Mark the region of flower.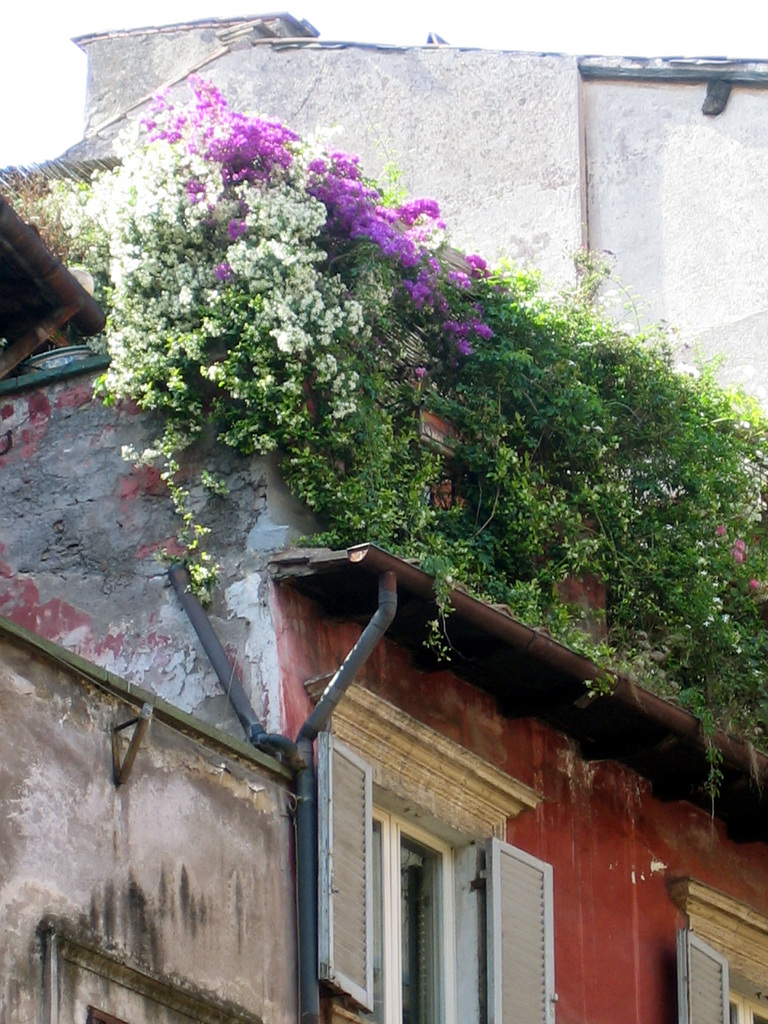
Region: l=118, t=443, r=174, b=471.
